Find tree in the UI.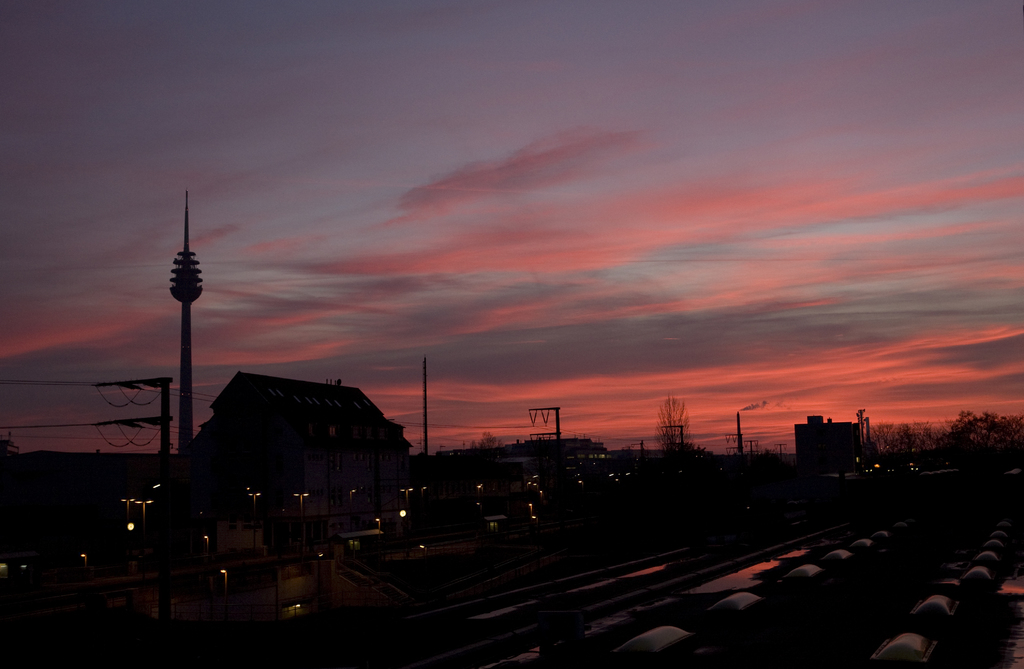
UI element at 936,408,1022,463.
